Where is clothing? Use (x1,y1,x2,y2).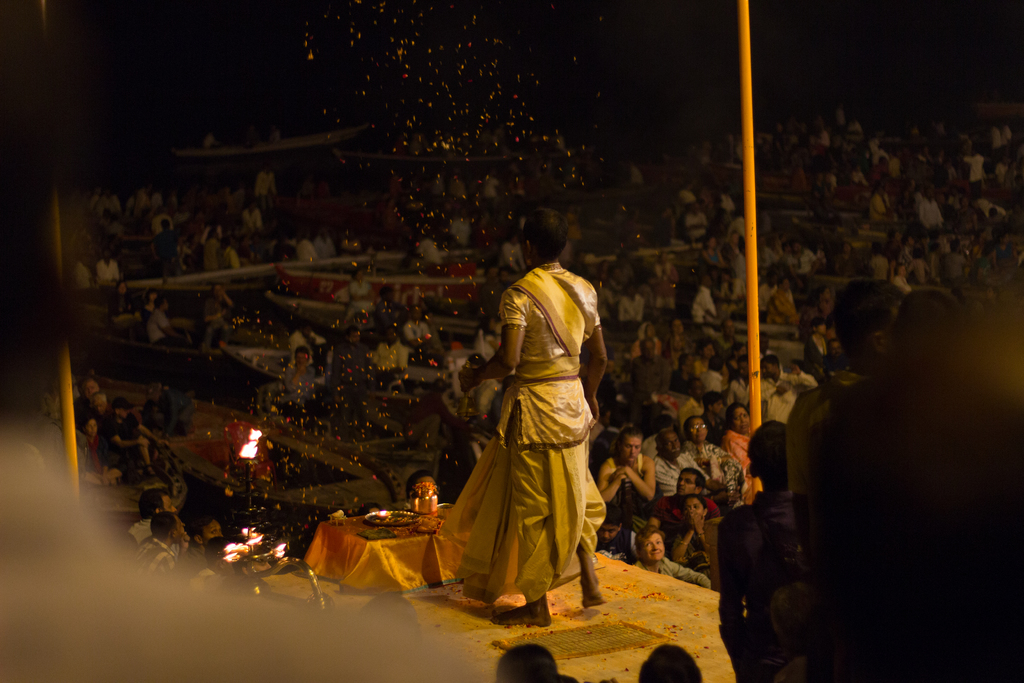
(414,235,439,266).
